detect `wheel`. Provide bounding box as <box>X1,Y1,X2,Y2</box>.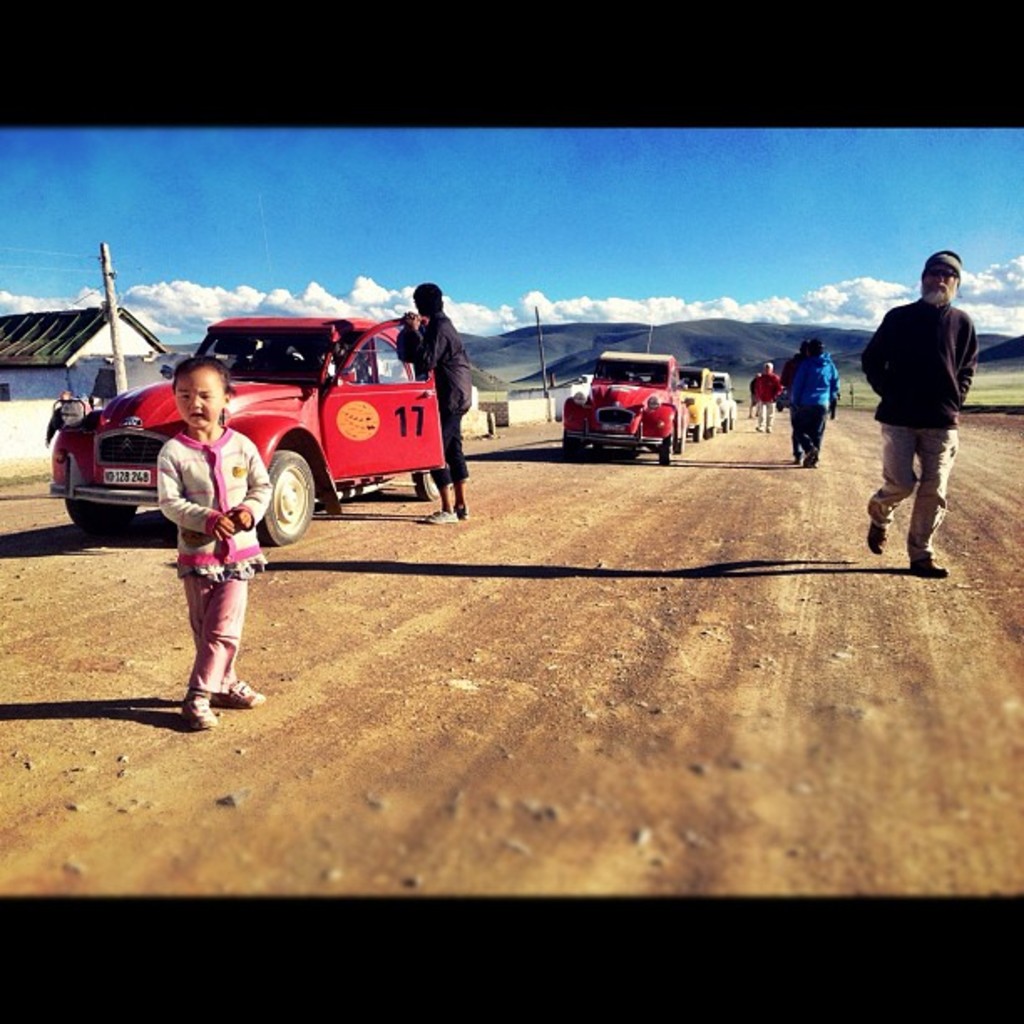
<box>64,495,141,539</box>.
